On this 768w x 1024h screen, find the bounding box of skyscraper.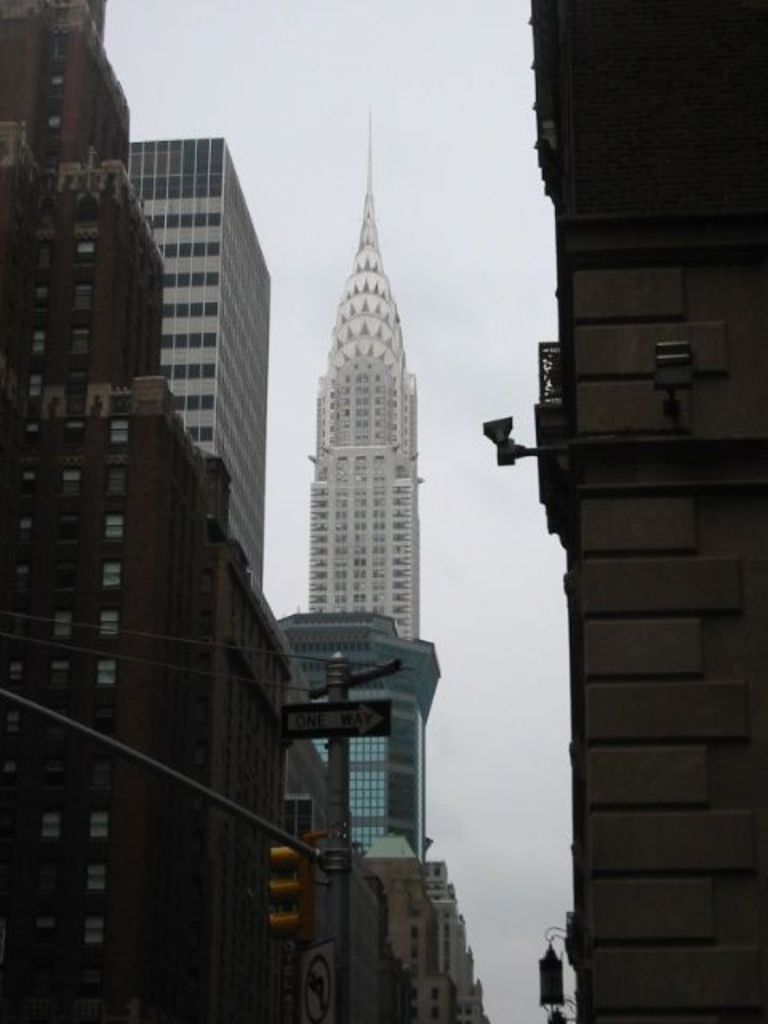
Bounding box: (274,605,448,858).
